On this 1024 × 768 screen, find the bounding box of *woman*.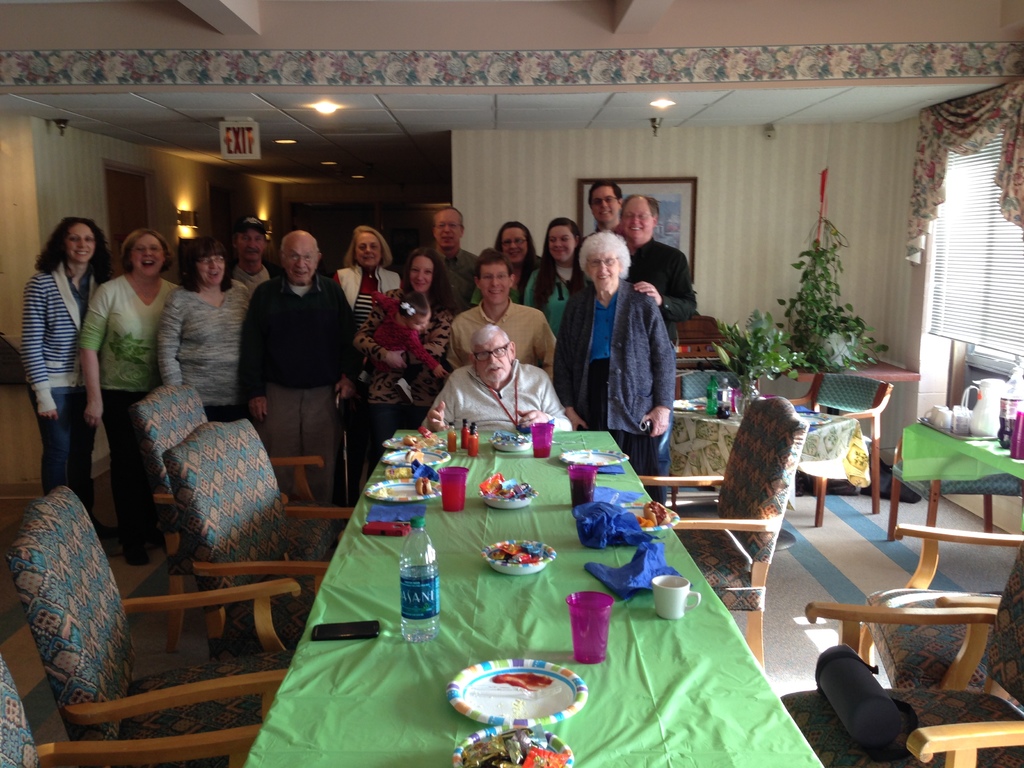
Bounding box: bbox=[356, 250, 452, 479].
